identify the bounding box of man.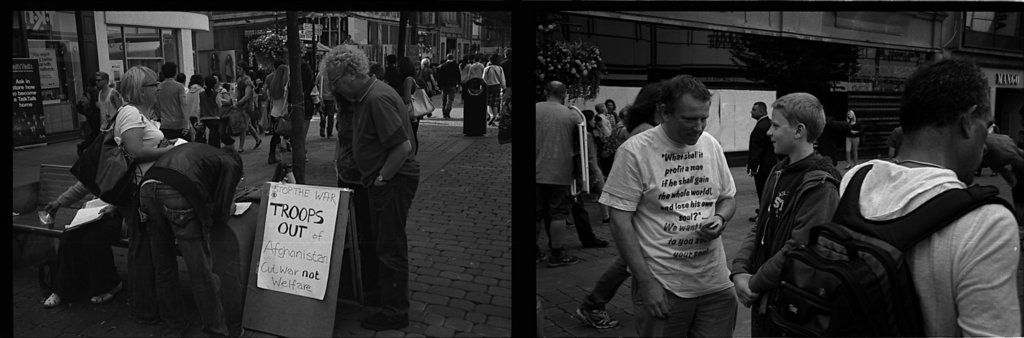
<bbox>800, 56, 1023, 337</bbox>.
